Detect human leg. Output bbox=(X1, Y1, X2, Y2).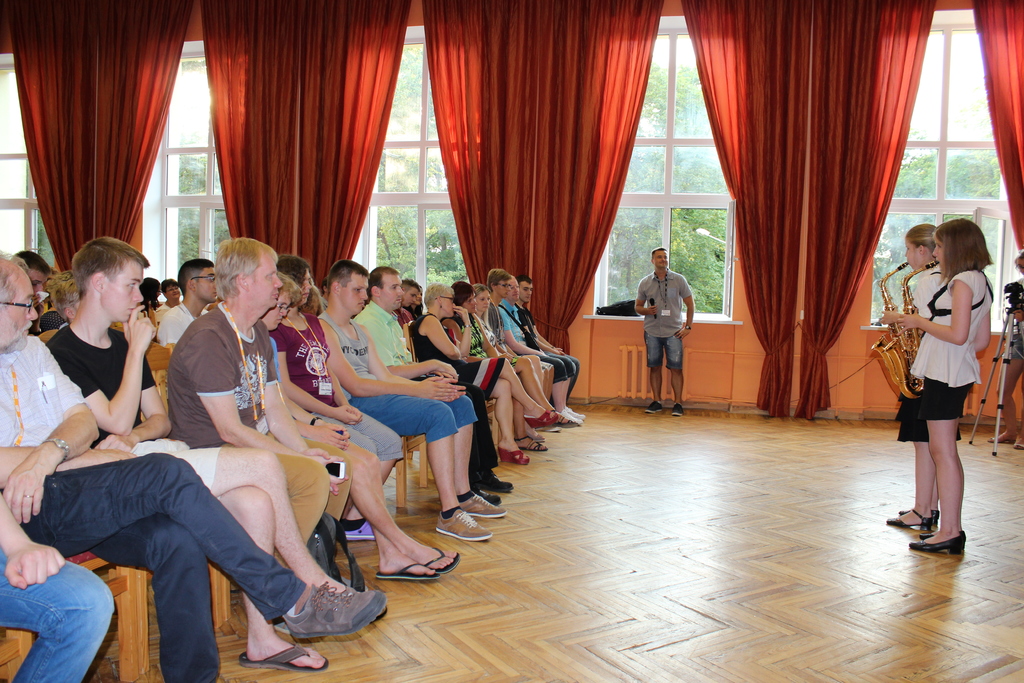
bbox=(1, 536, 104, 682).
